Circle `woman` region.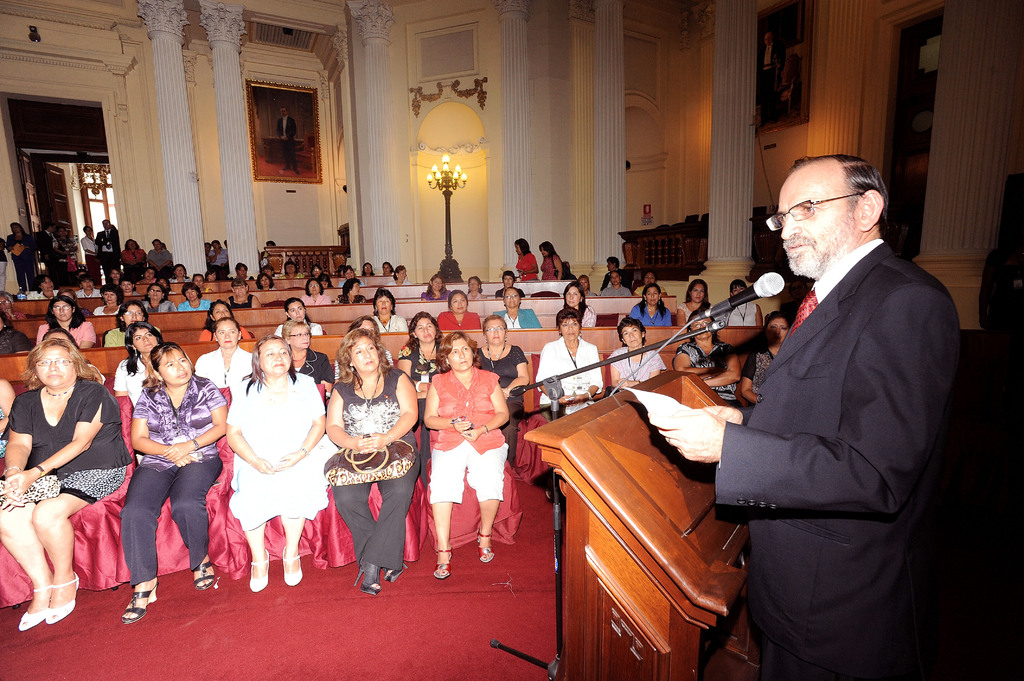
Region: box=[55, 223, 76, 285].
